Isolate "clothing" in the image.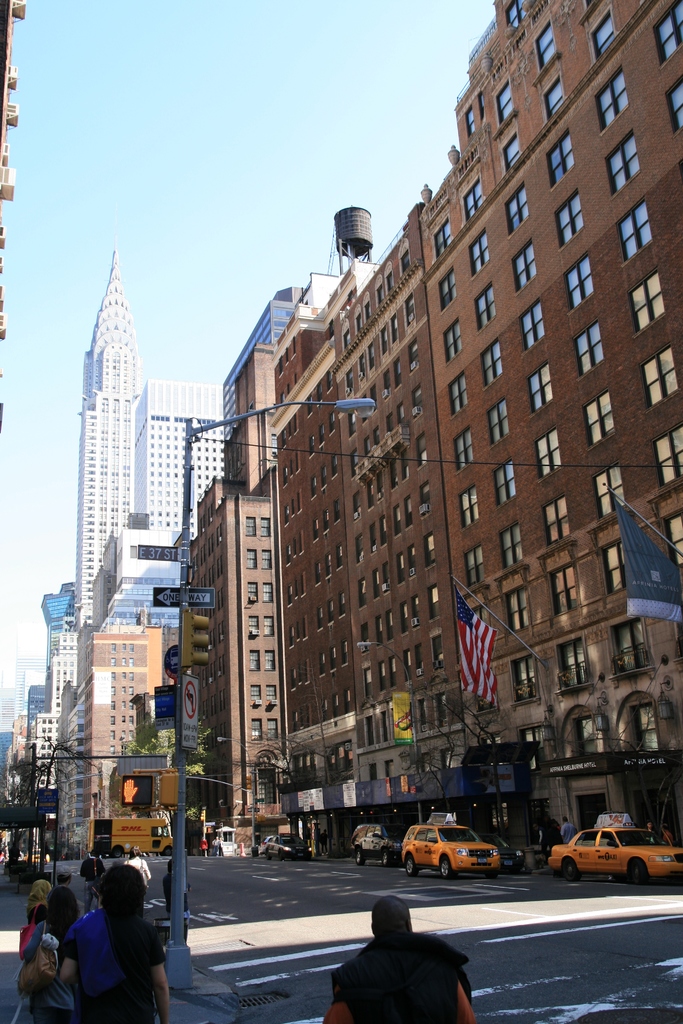
Isolated region: Rect(47, 885, 80, 936).
